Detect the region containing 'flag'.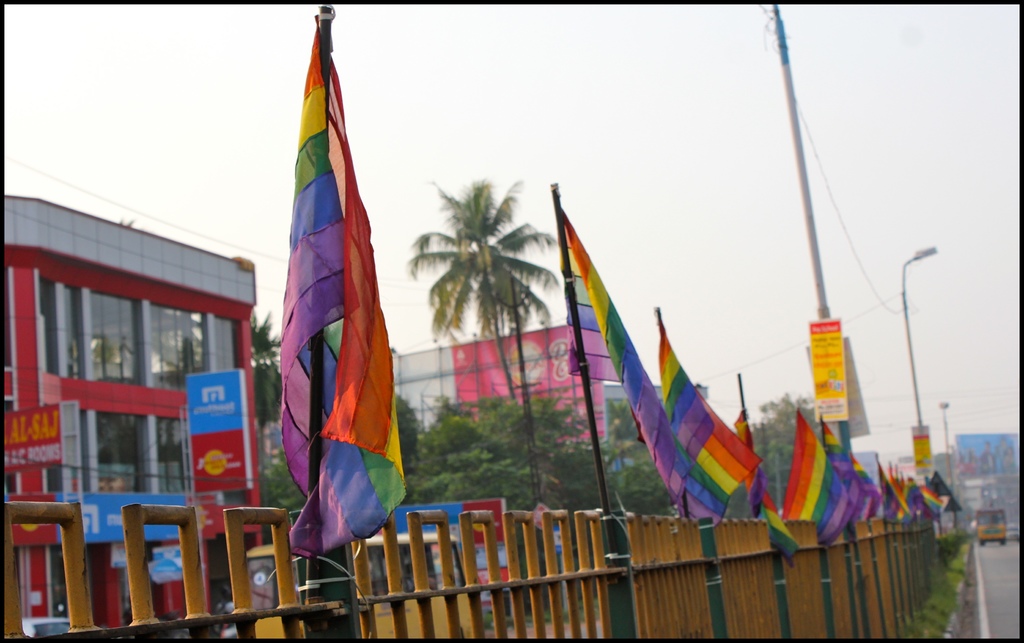
[657, 312, 756, 536].
